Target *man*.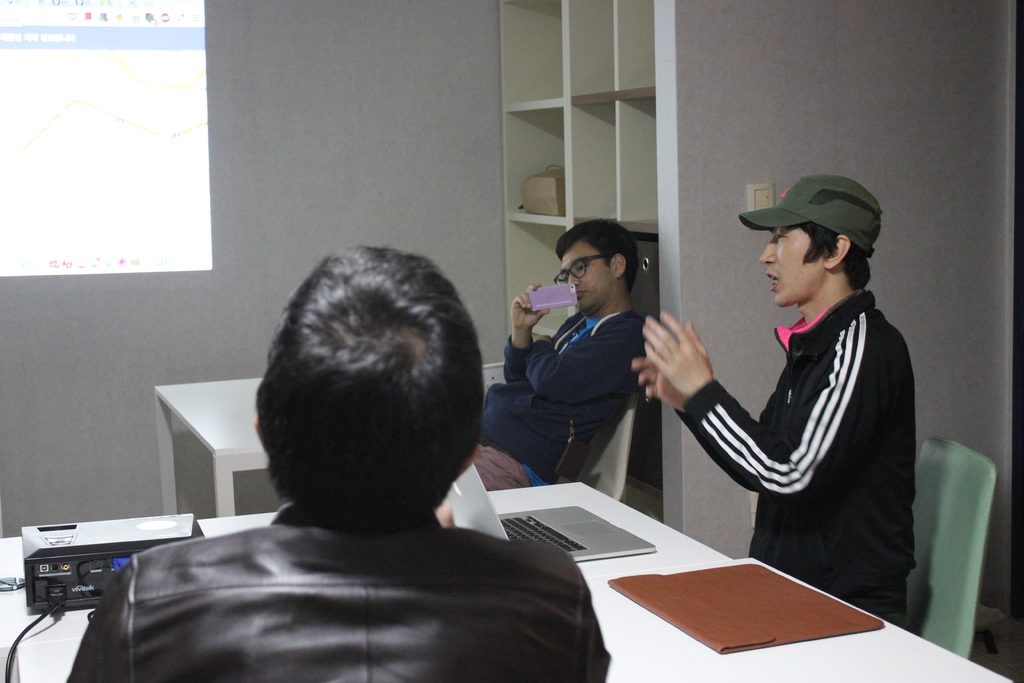
Target region: 466/208/643/485.
